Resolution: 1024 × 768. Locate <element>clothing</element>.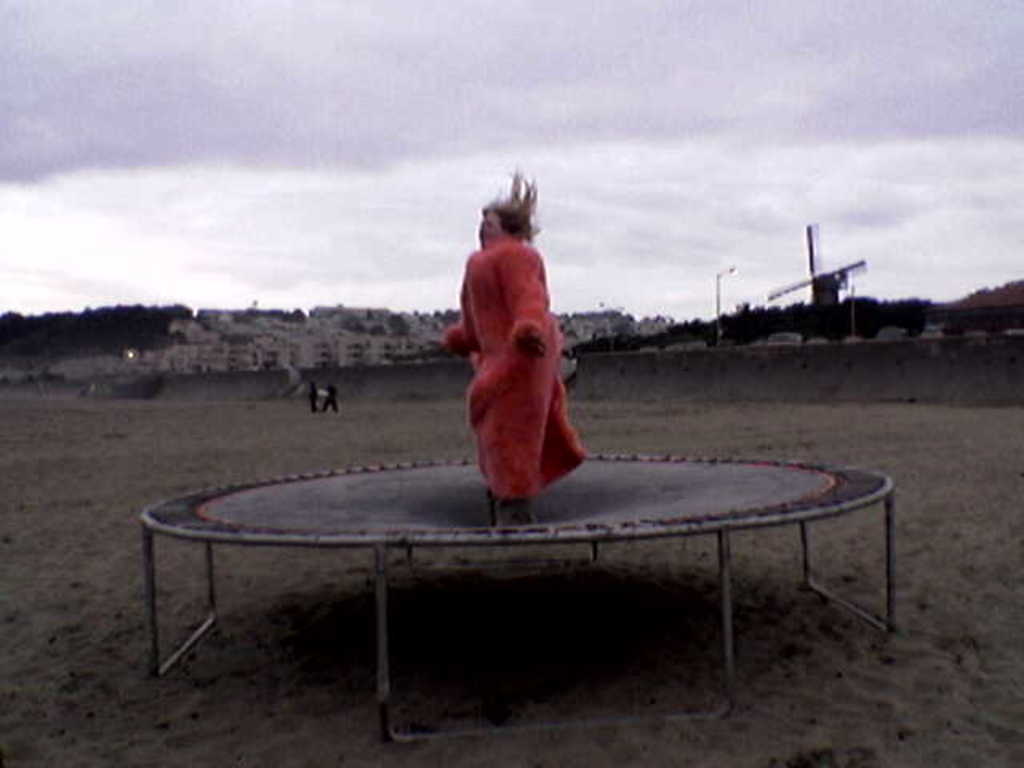
(450,202,578,475).
